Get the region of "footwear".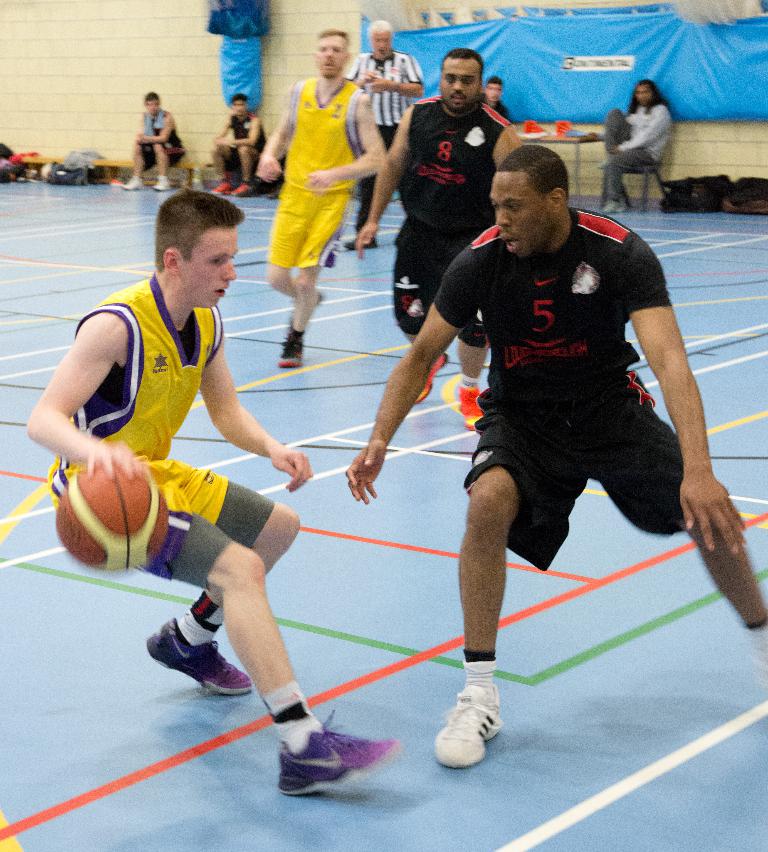
left=344, top=228, right=375, bottom=248.
